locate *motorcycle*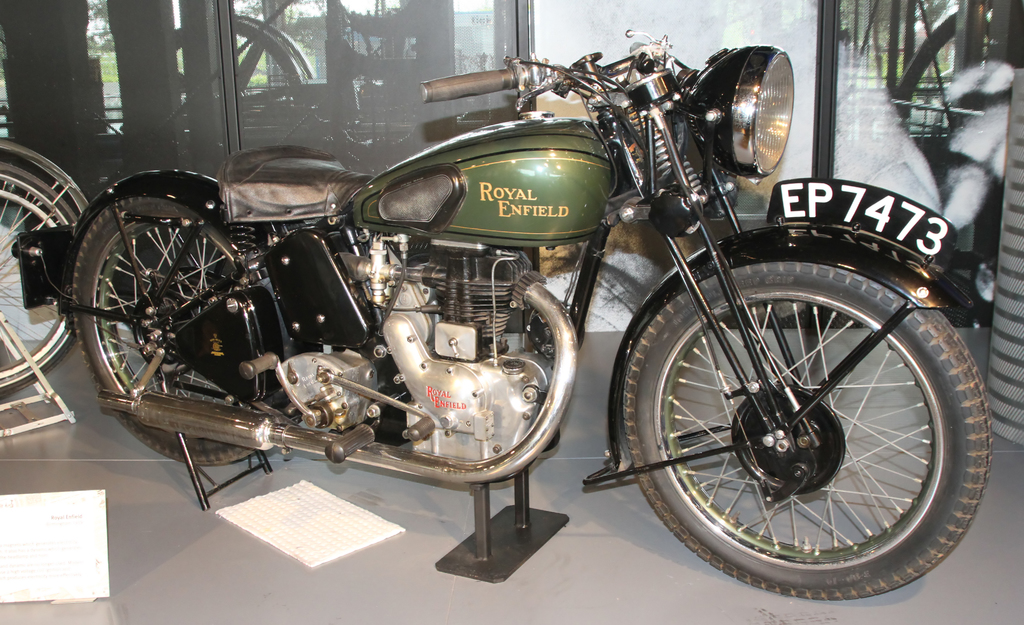
(left=12, top=28, right=996, bottom=600)
